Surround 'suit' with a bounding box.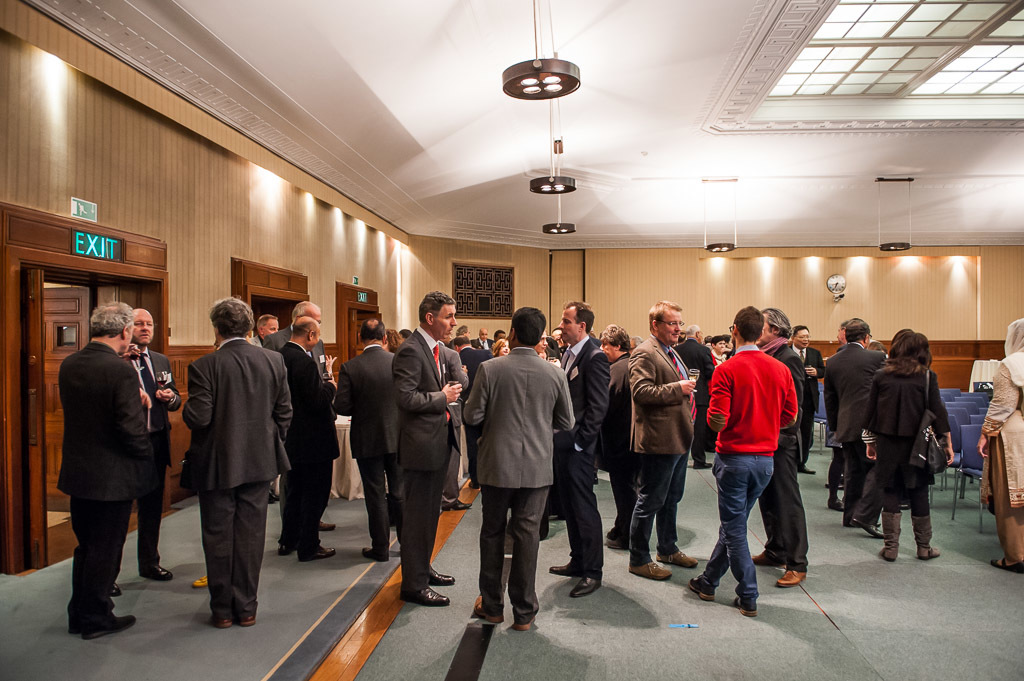
crop(559, 336, 610, 582).
